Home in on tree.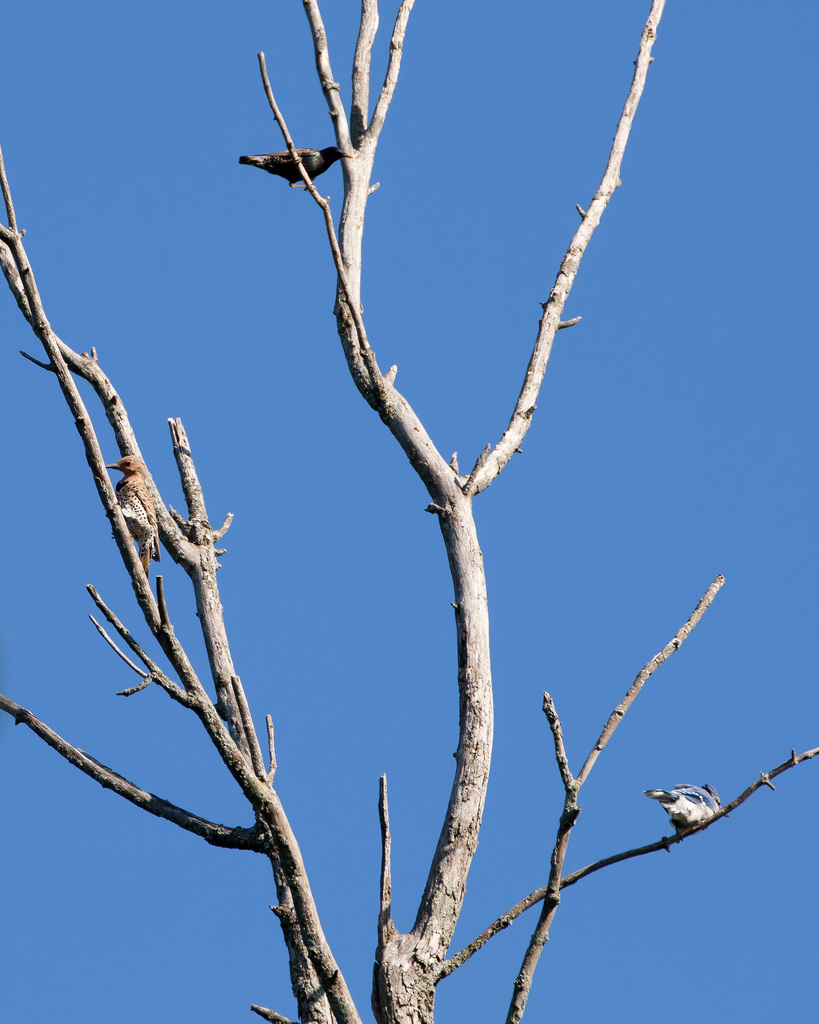
Homed in at locate(0, 4, 818, 1021).
